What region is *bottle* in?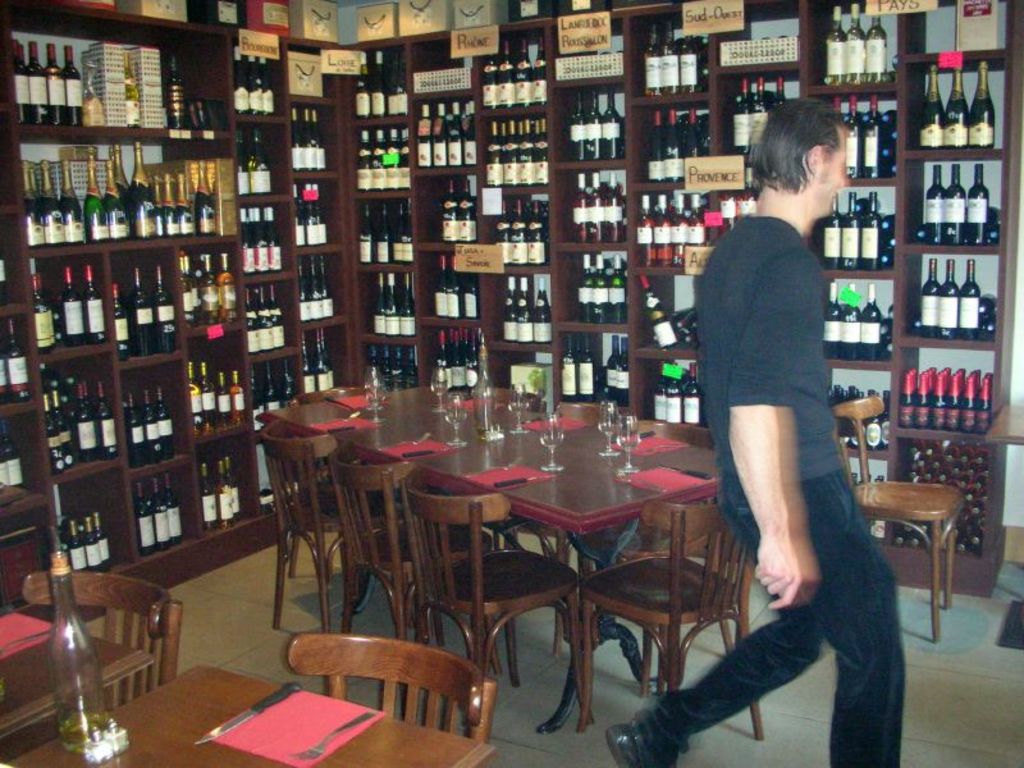
crop(500, 40, 520, 106).
